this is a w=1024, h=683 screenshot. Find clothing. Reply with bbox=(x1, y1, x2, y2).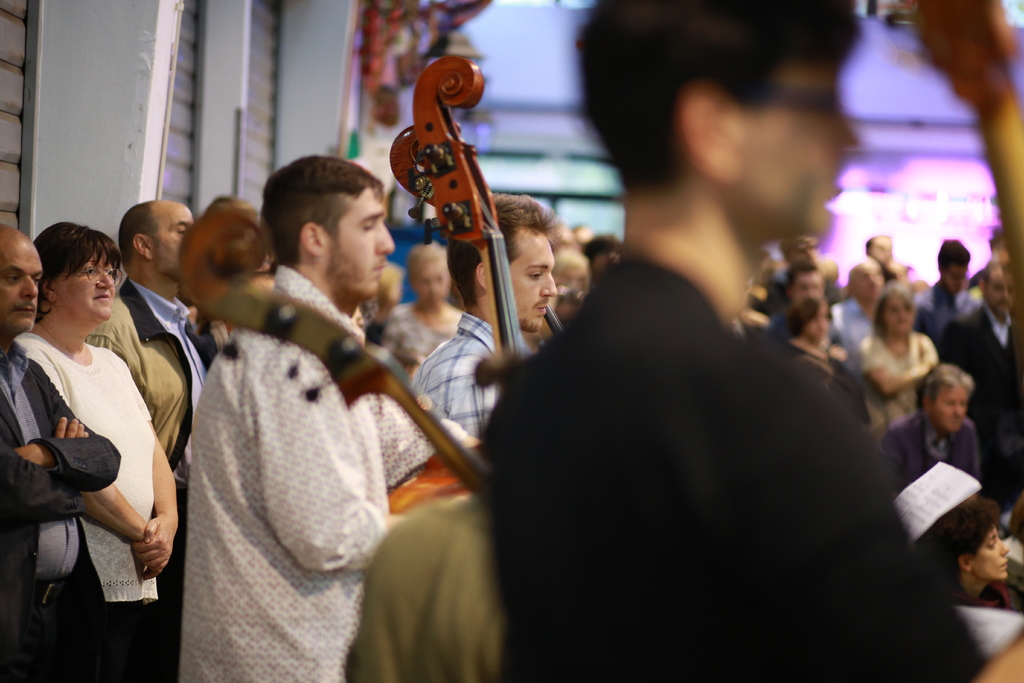
bbox=(388, 304, 465, 354).
